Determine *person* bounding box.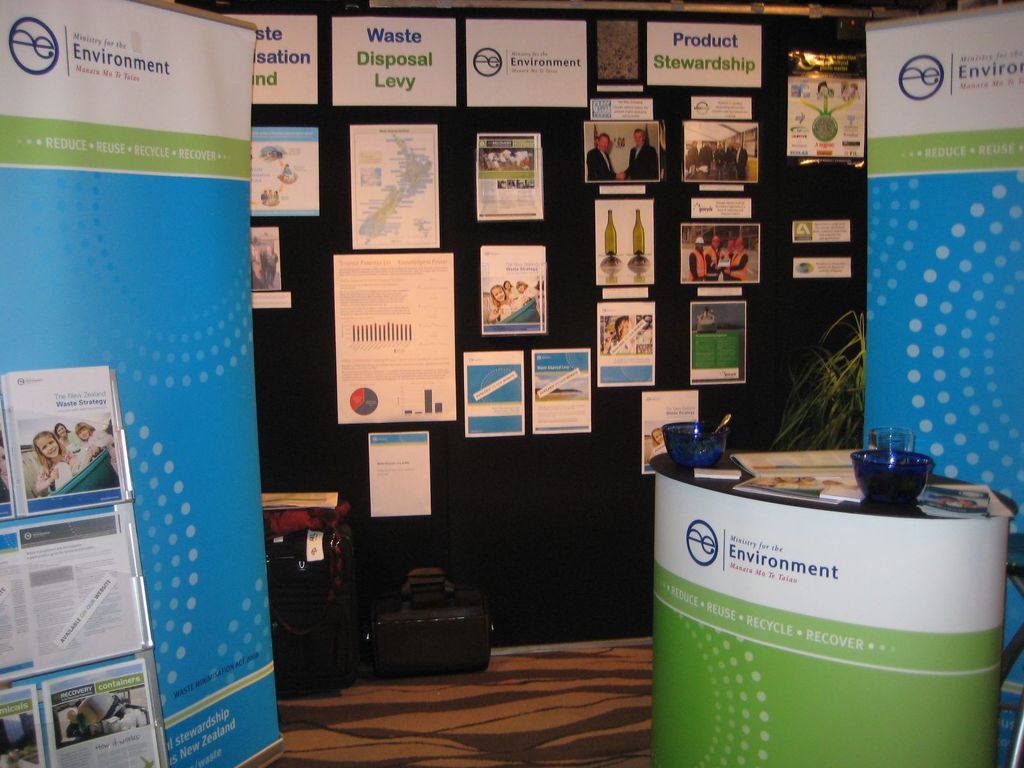
Determined: <box>266,191,273,204</box>.
